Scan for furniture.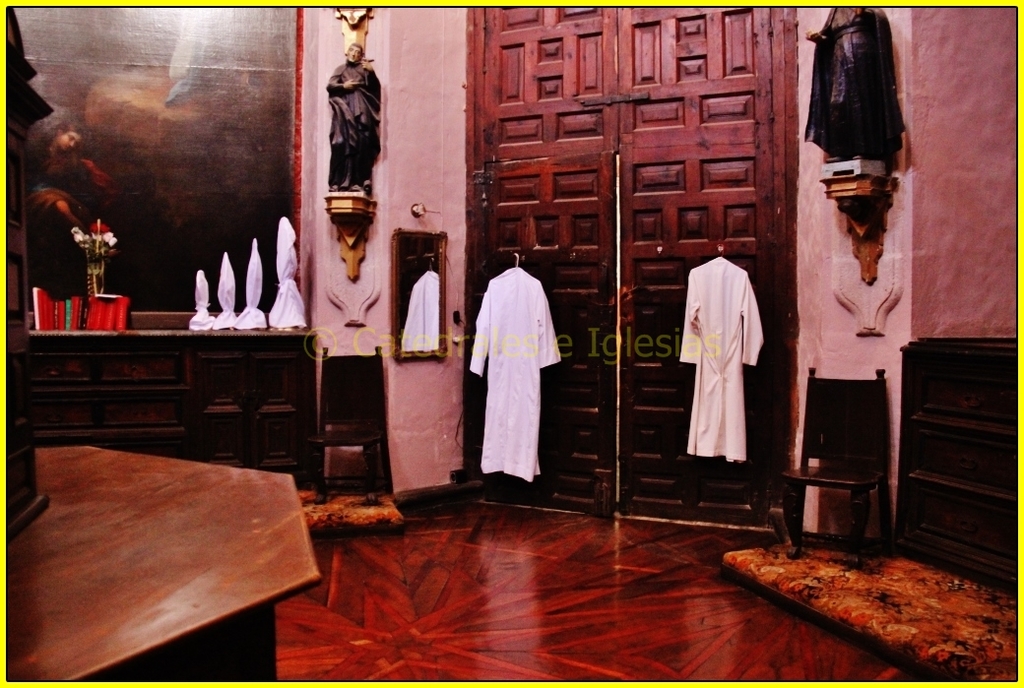
Scan result: <box>0,440,320,687</box>.
